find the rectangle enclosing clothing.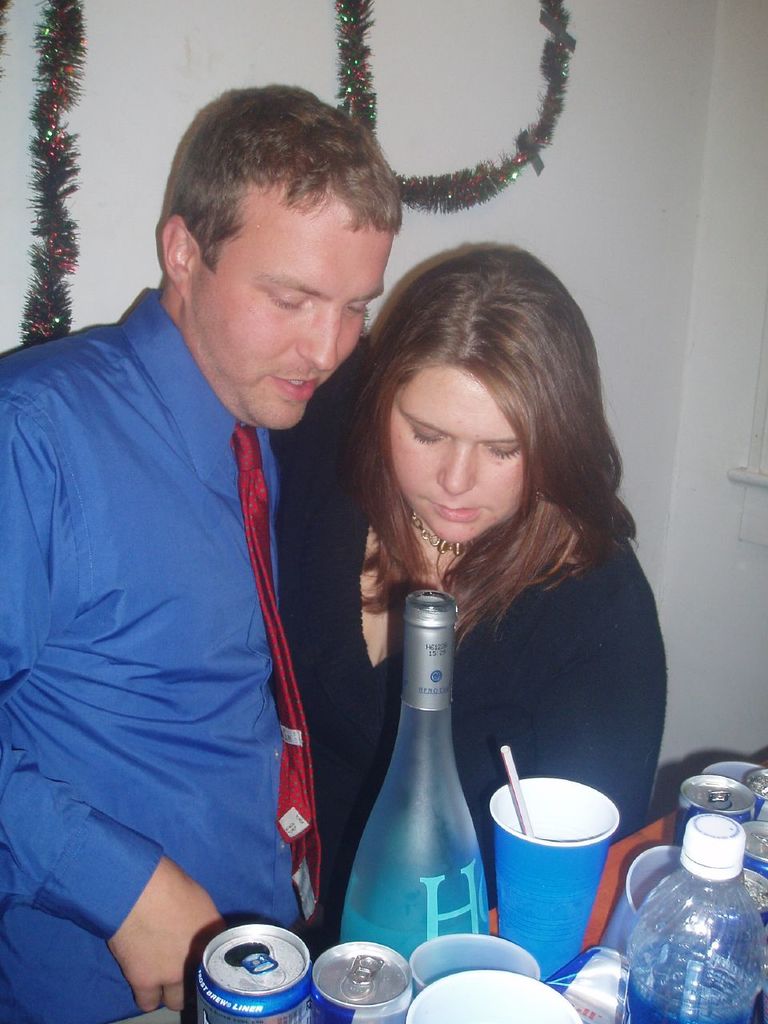
locate(20, 244, 368, 986).
